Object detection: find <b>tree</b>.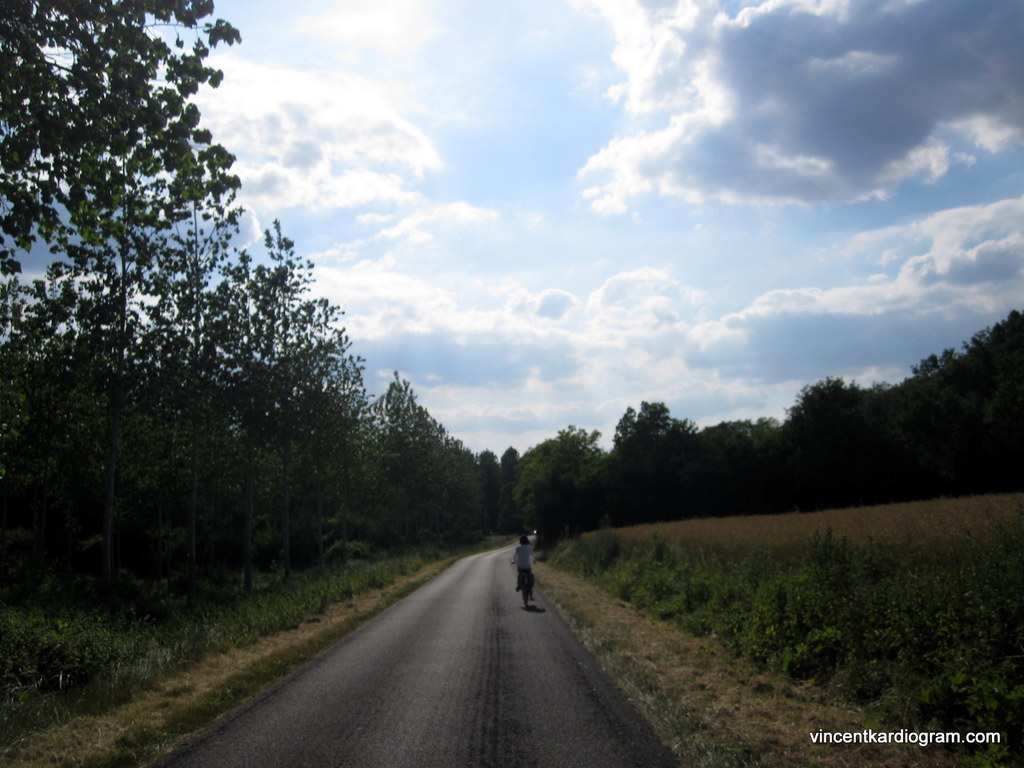
<box>481,452,520,542</box>.
